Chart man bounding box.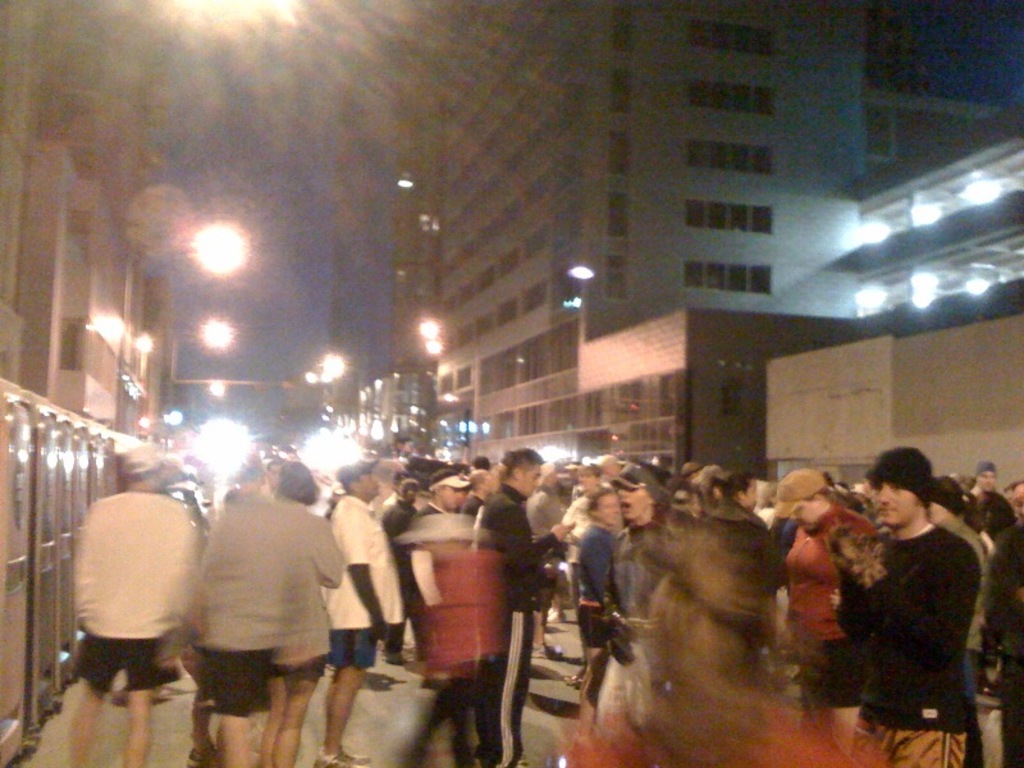
Charted: pyautogui.locateOnScreen(966, 461, 1011, 534).
